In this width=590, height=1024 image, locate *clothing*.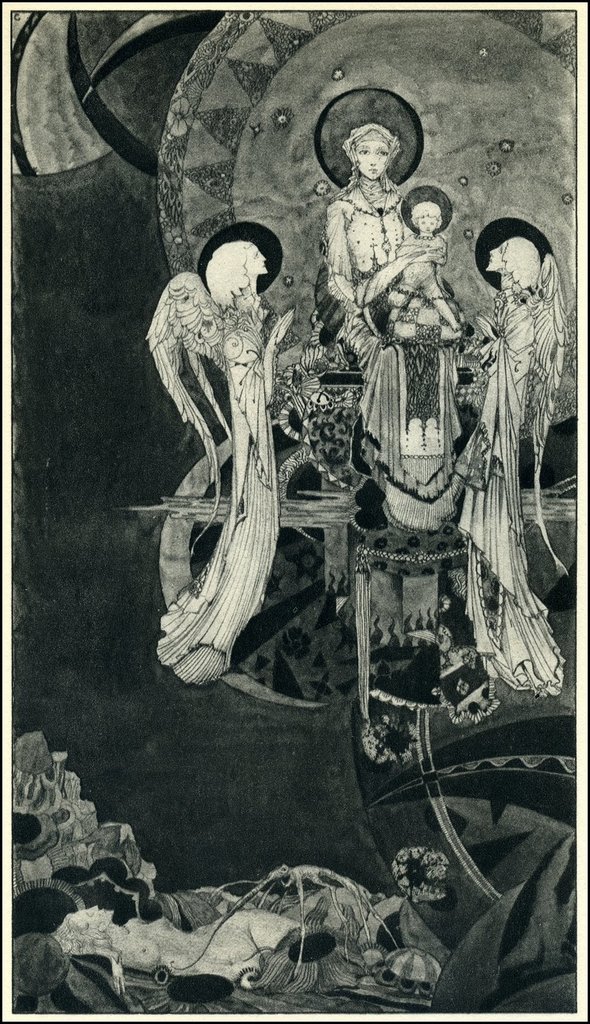
Bounding box: {"x1": 159, "y1": 305, "x2": 285, "y2": 689}.
